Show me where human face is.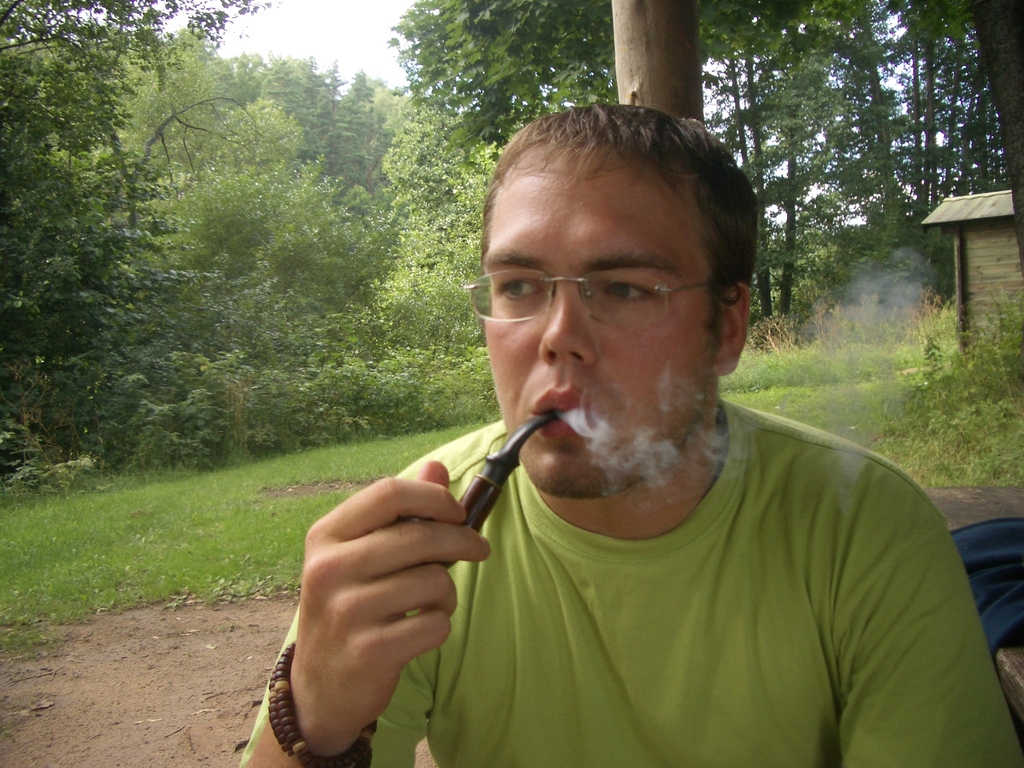
human face is at box(477, 161, 716, 502).
